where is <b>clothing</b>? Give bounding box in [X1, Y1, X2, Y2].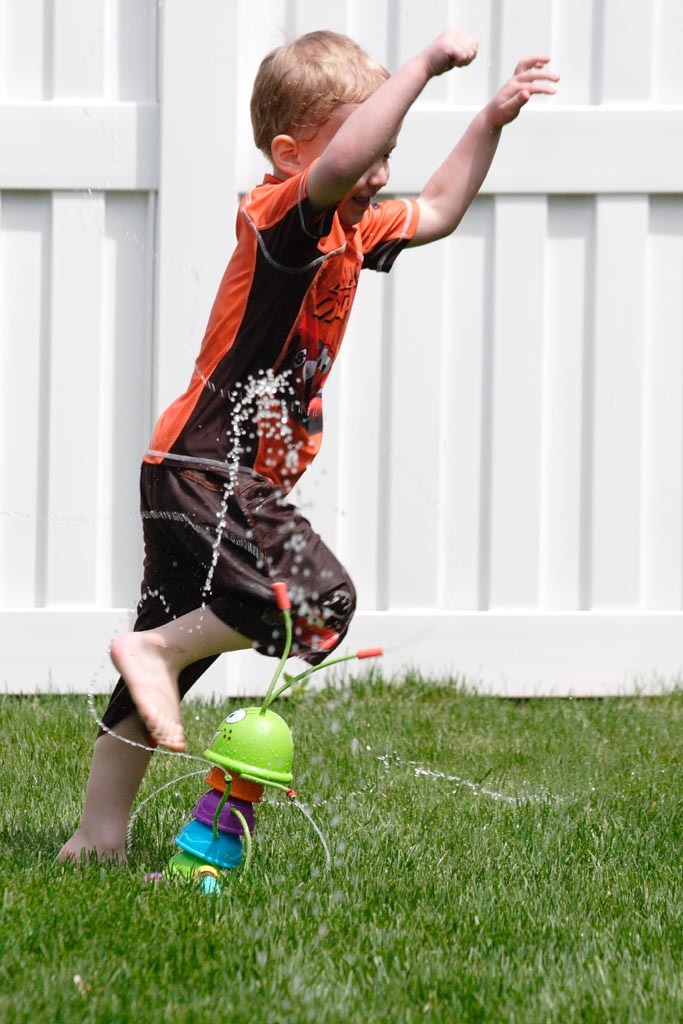
[79, 161, 427, 744].
